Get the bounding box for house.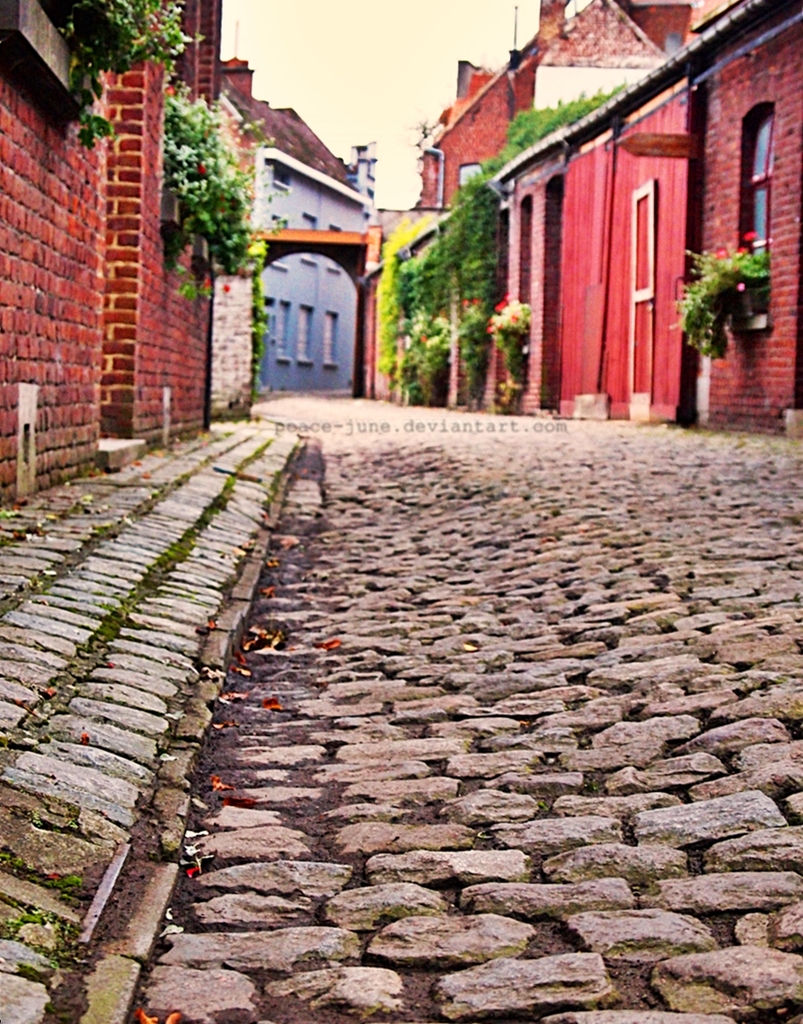
pyautogui.locateOnScreen(0, 0, 399, 496).
